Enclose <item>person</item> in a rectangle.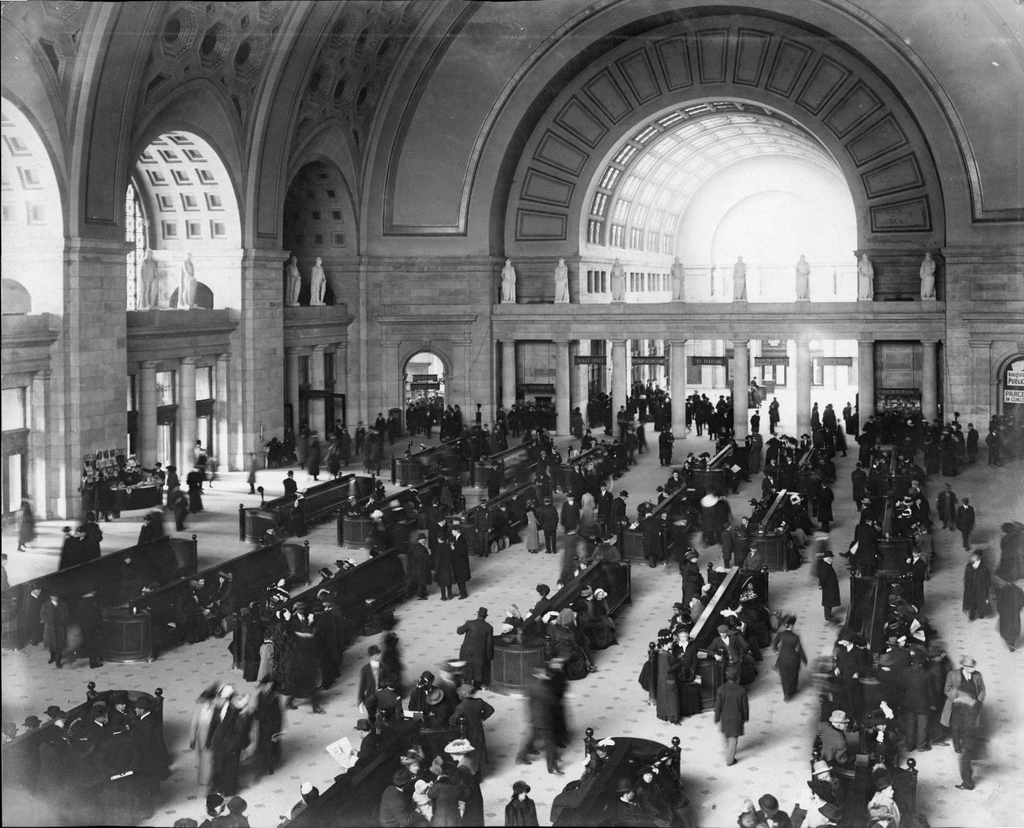
<region>576, 485, 593, 537</region>.
